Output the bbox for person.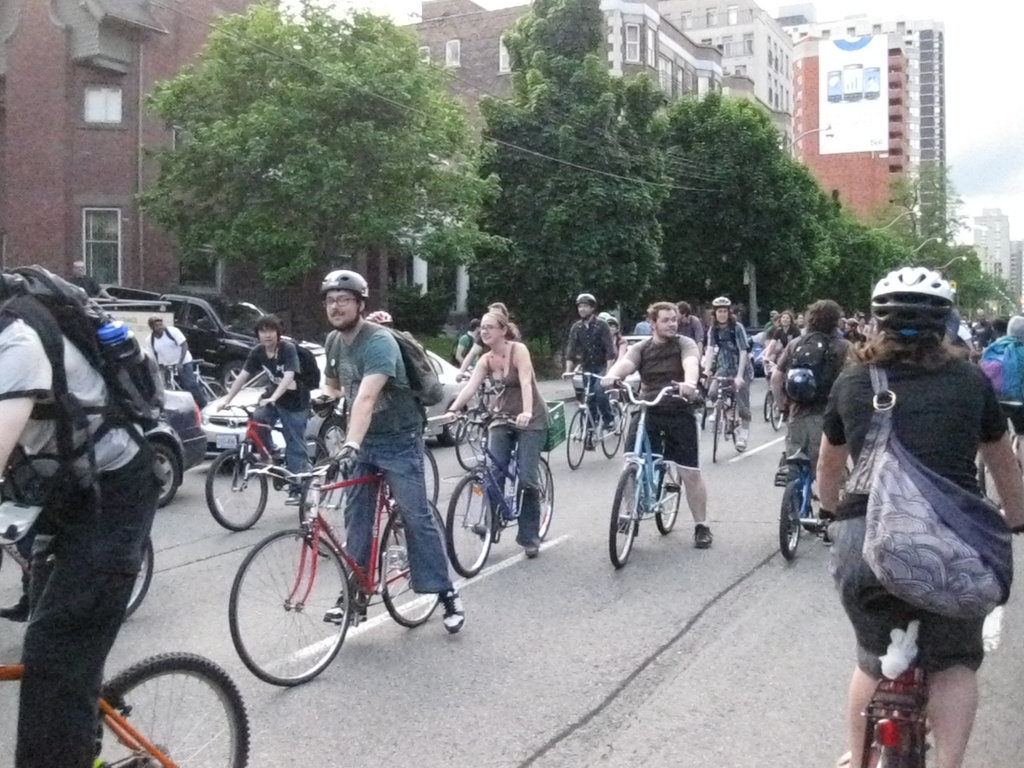
664, 304, 707, 367.
